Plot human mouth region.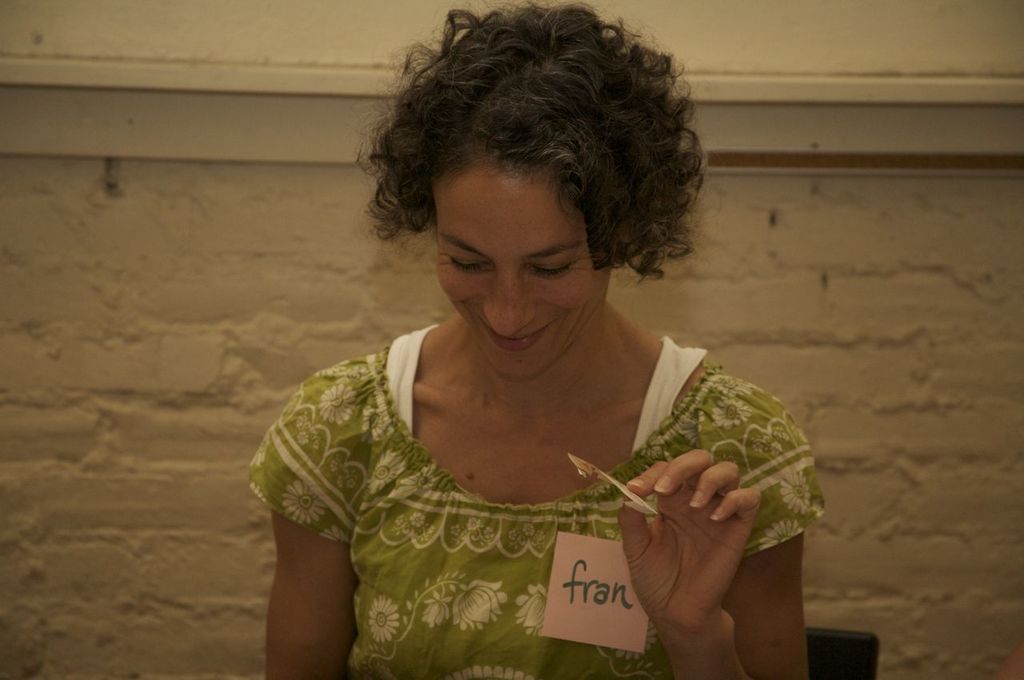
Plotted at [492,332,550,357].
